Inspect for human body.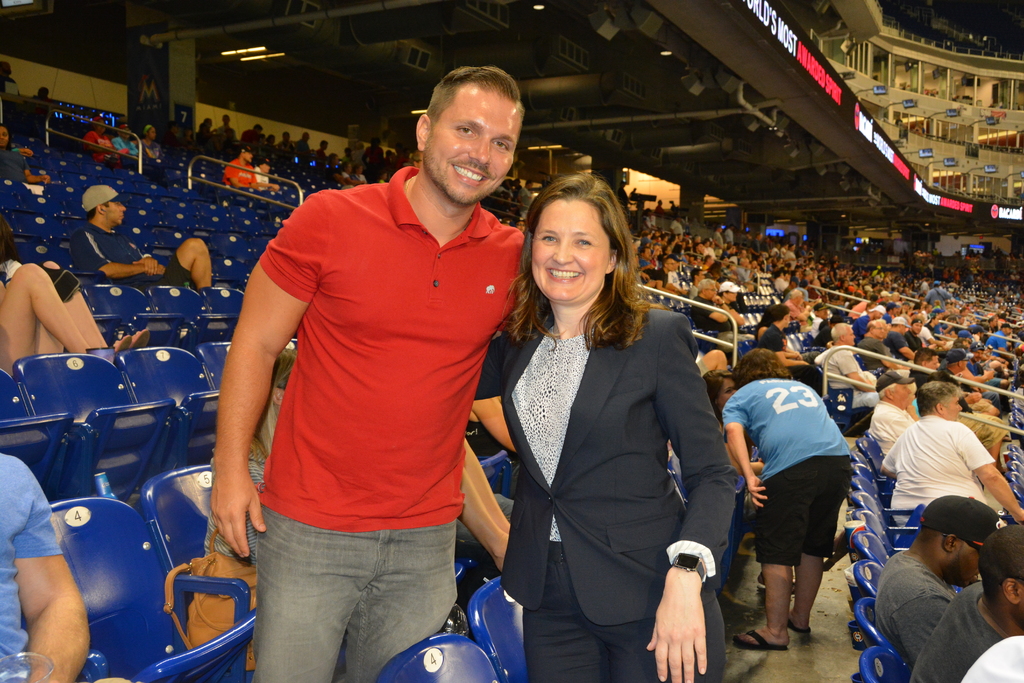
Inspection: BBox(314, 137, 328, 156).
